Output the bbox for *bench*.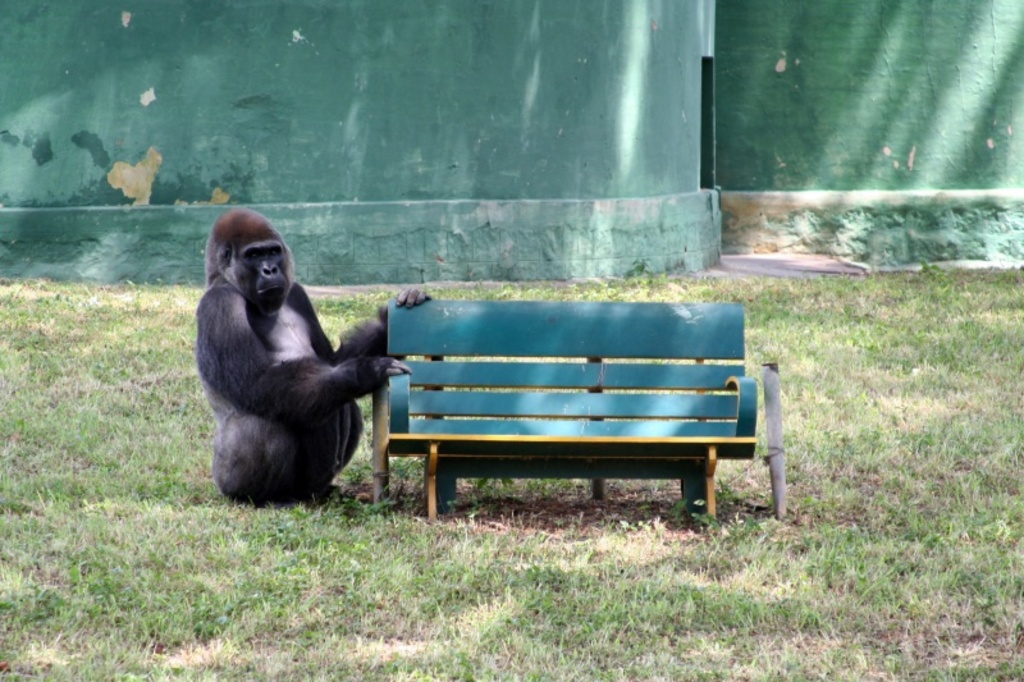
detection(356, 298, 780, 543).
